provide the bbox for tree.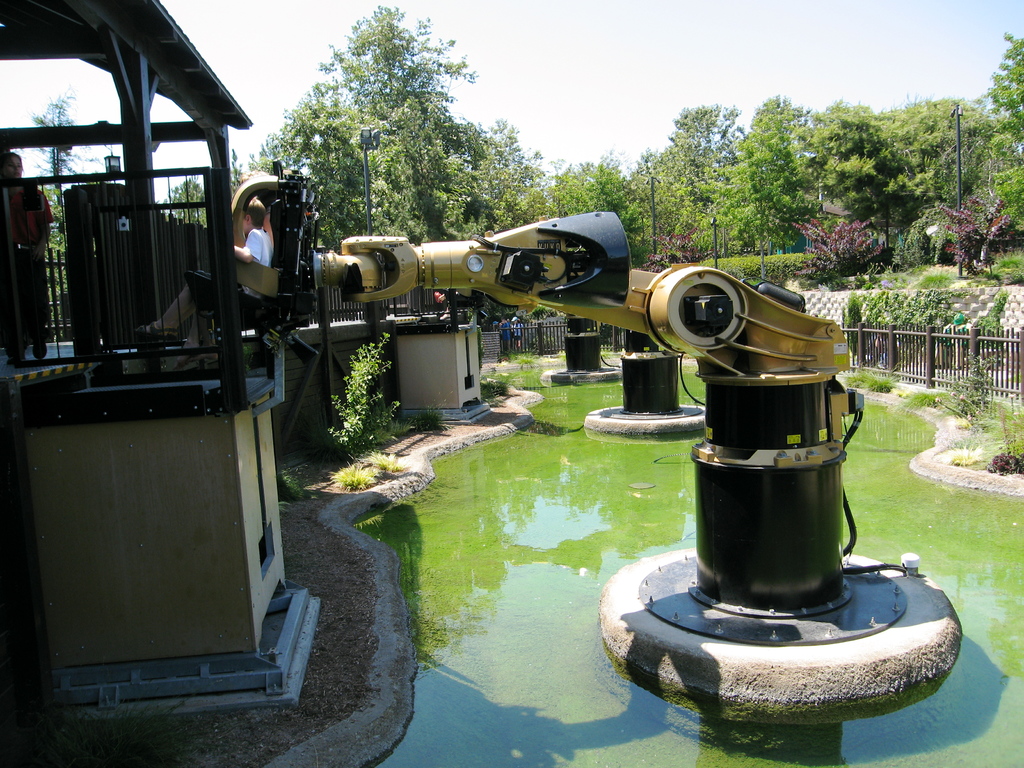
rect(156, 181, 206, 228).
